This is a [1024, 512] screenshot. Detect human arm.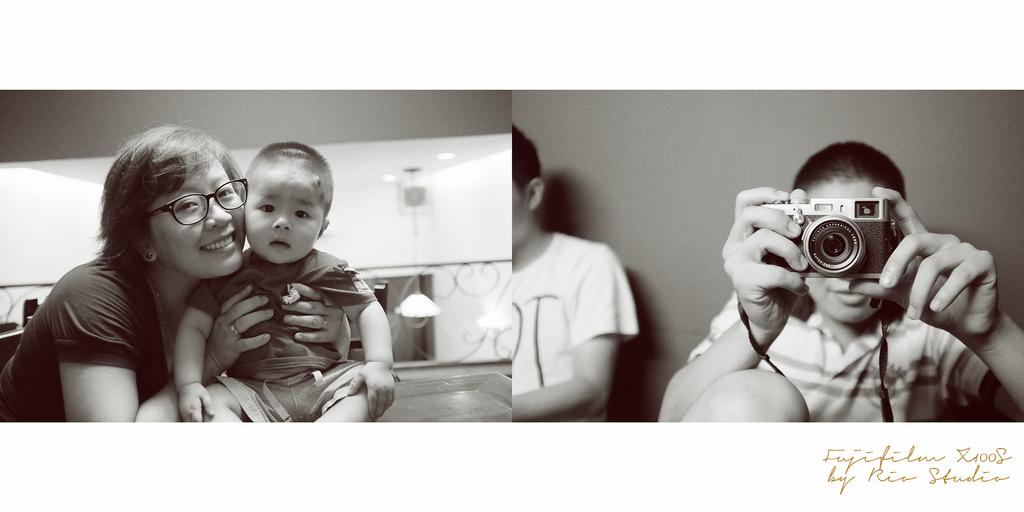
bbox=[321, 257, 404, 424].
